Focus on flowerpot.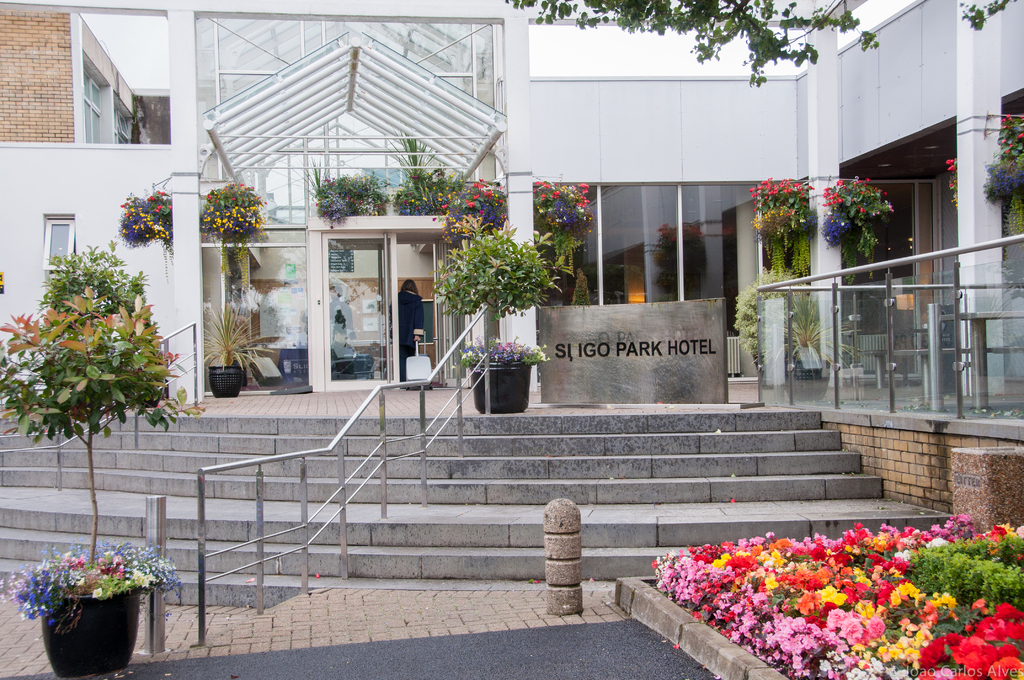
Focused at (204, 362, 243, 398).
